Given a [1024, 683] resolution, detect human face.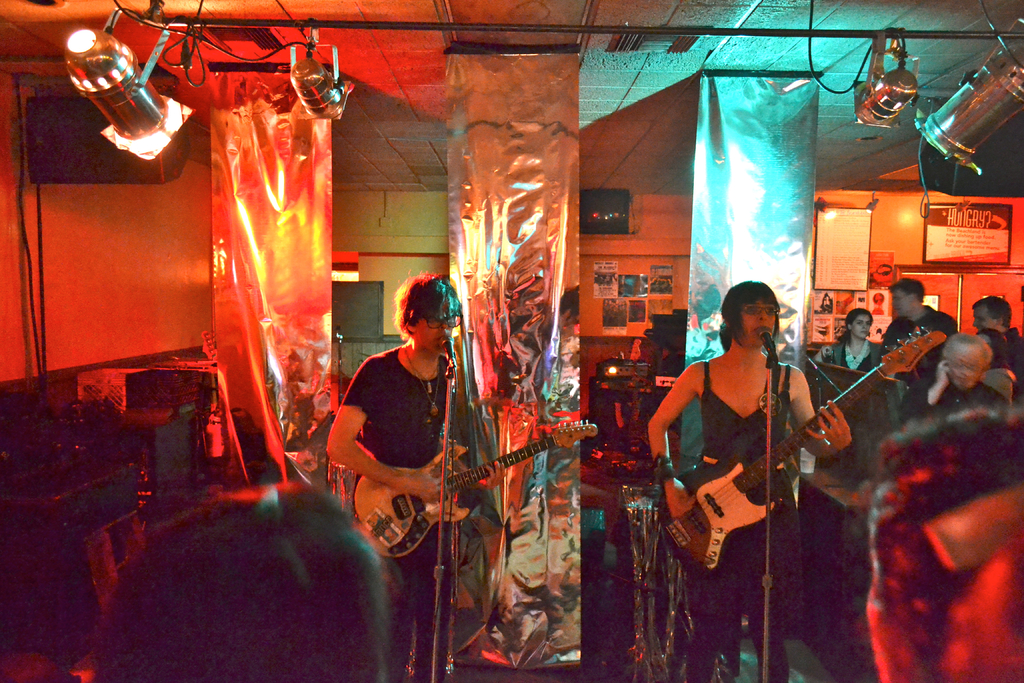
rect(736, 300, 778, 342).
